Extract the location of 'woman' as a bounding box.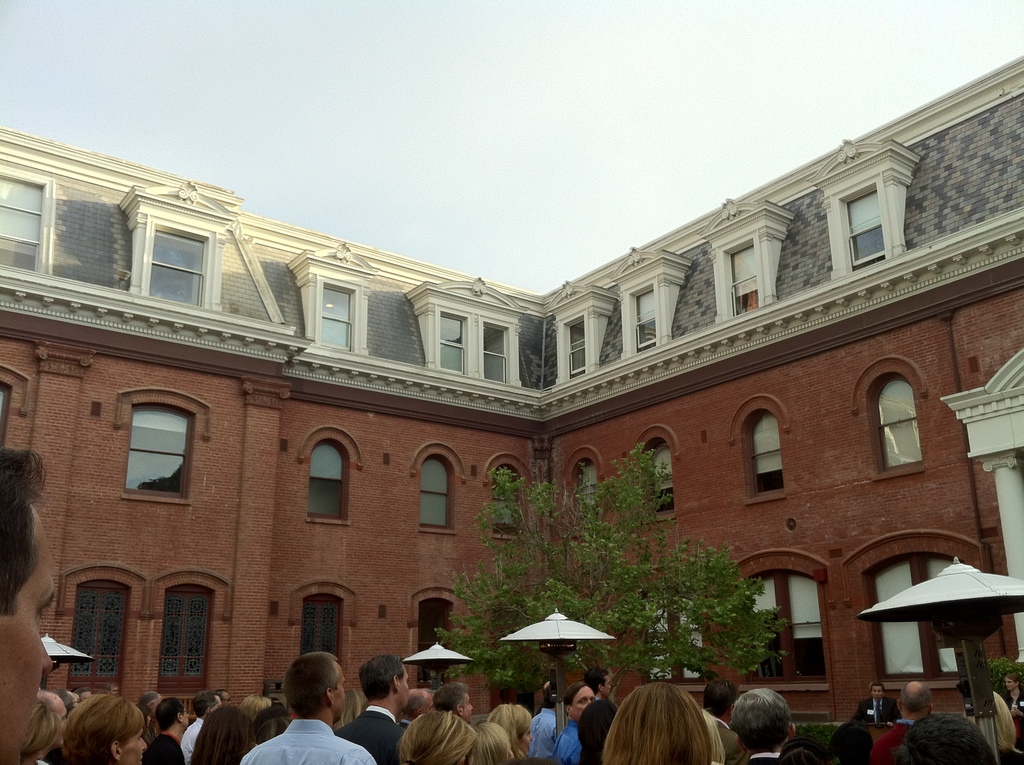
(488,698,534,764).
